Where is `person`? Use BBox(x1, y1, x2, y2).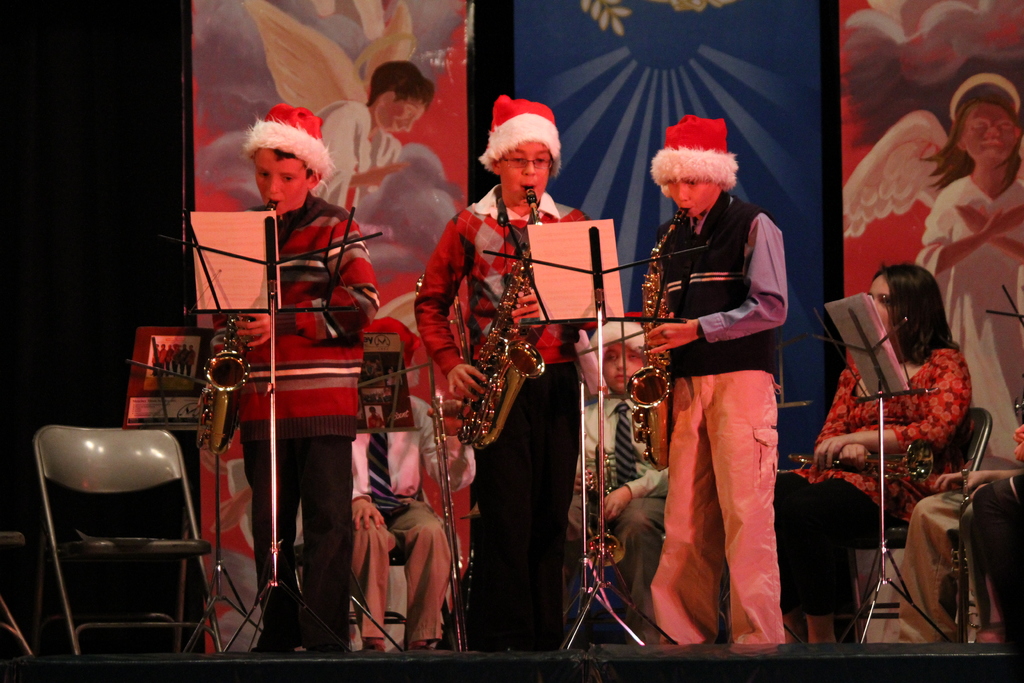
BBox(433, 92, 597, 664).
